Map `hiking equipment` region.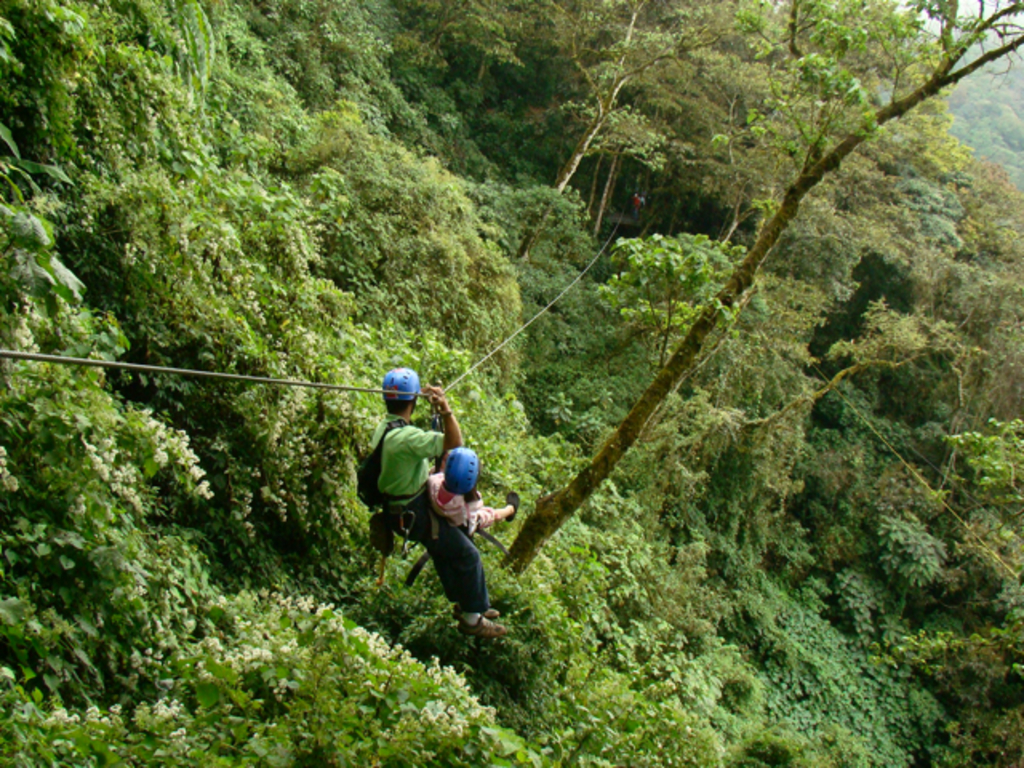
Mapped to crop(453, 610, 514, 637).
